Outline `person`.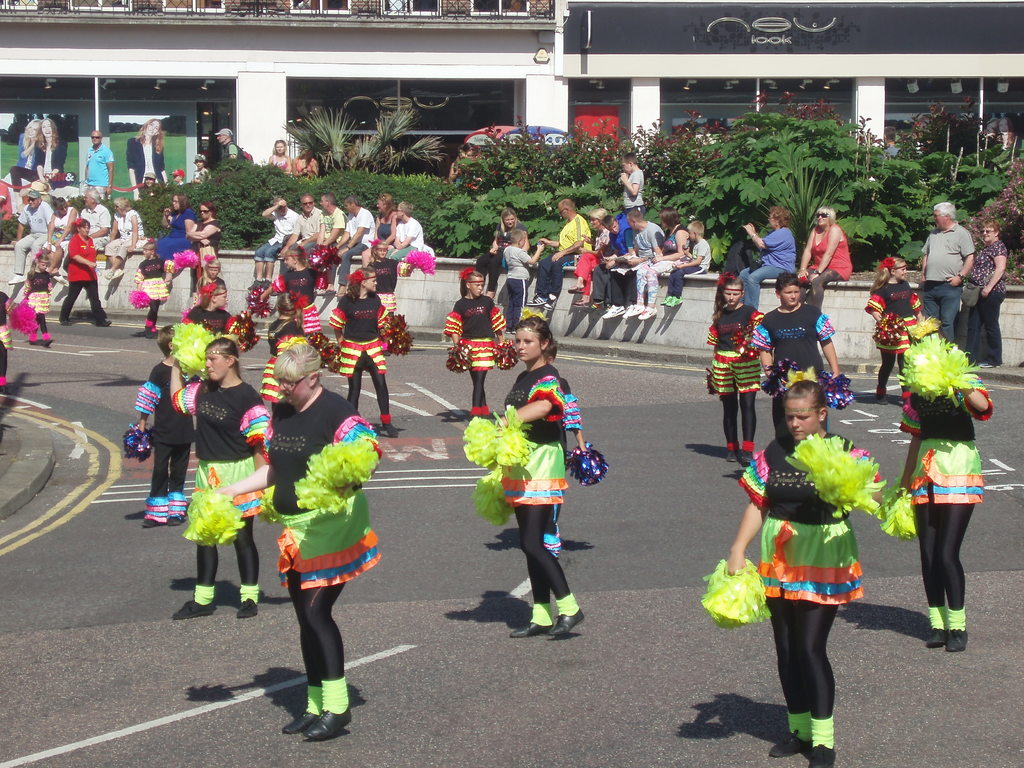
Outline: bbox=(725, 379, 880, 765).
